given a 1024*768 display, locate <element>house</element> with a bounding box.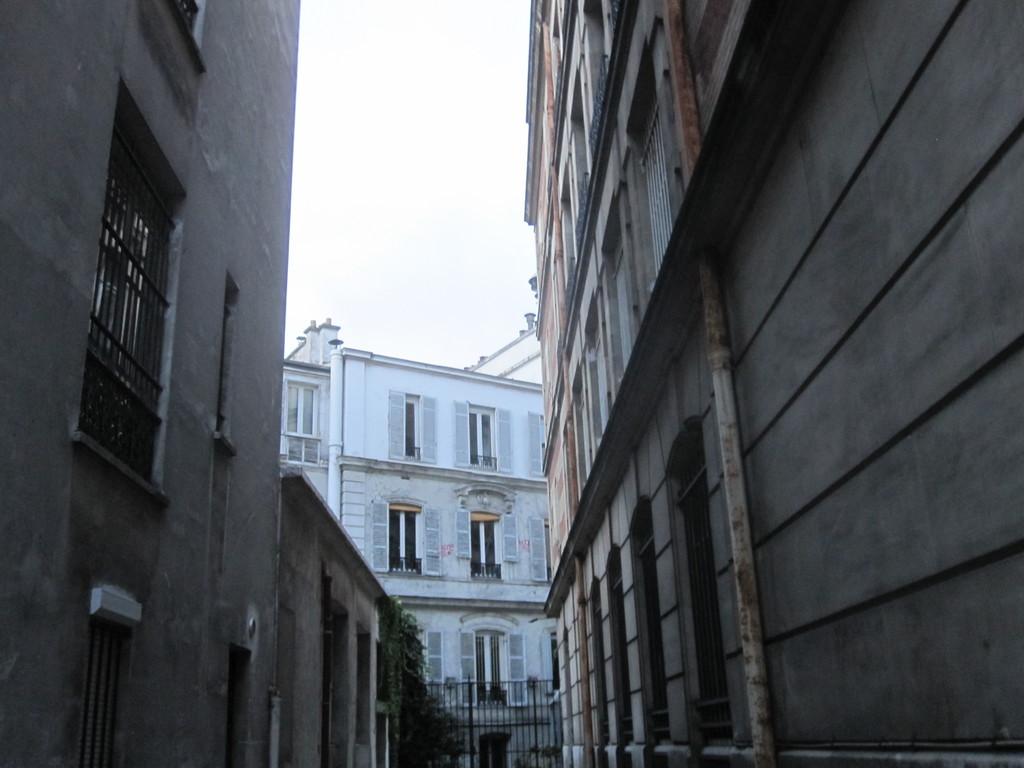
Located: {"left": 280, "top": 275, "right": 558, "bottom": 767}.
